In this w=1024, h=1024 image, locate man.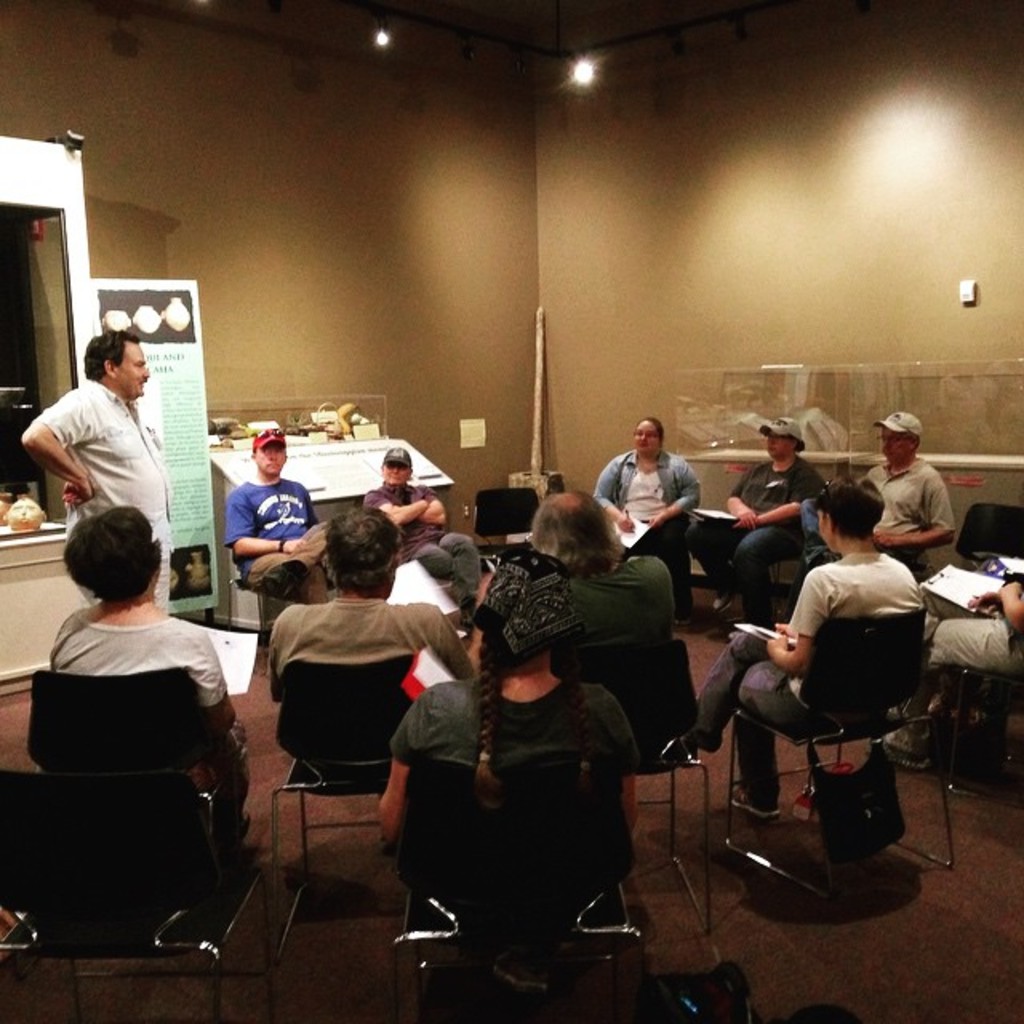
Bounding box: select_region(256, 496, 486, 685).
